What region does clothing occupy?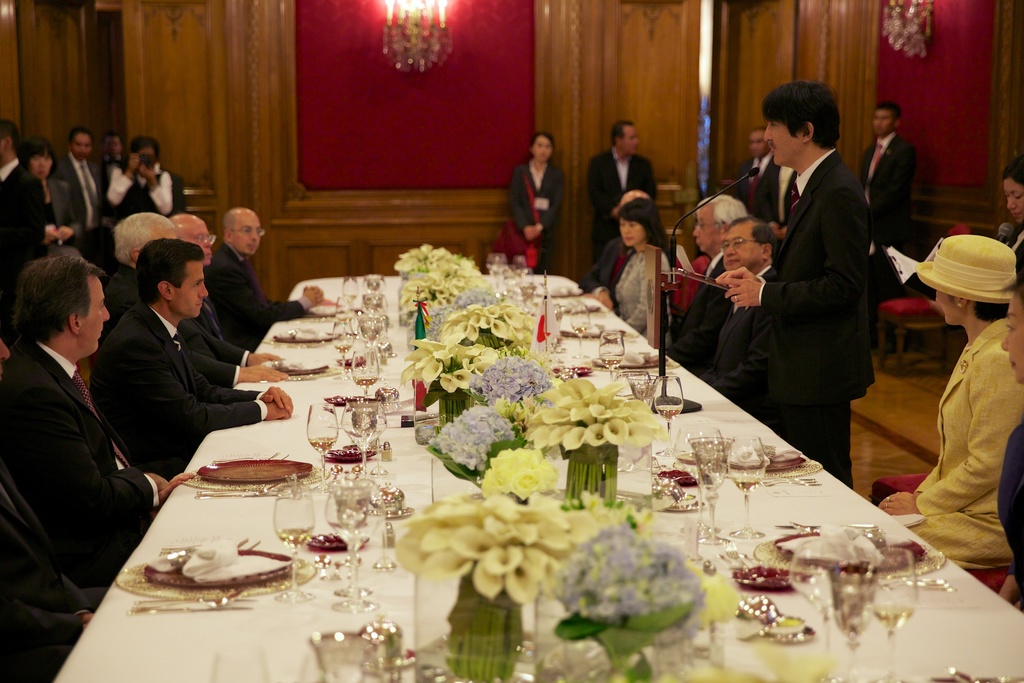
x1=587 y1=155 x2=647 y2=256.
